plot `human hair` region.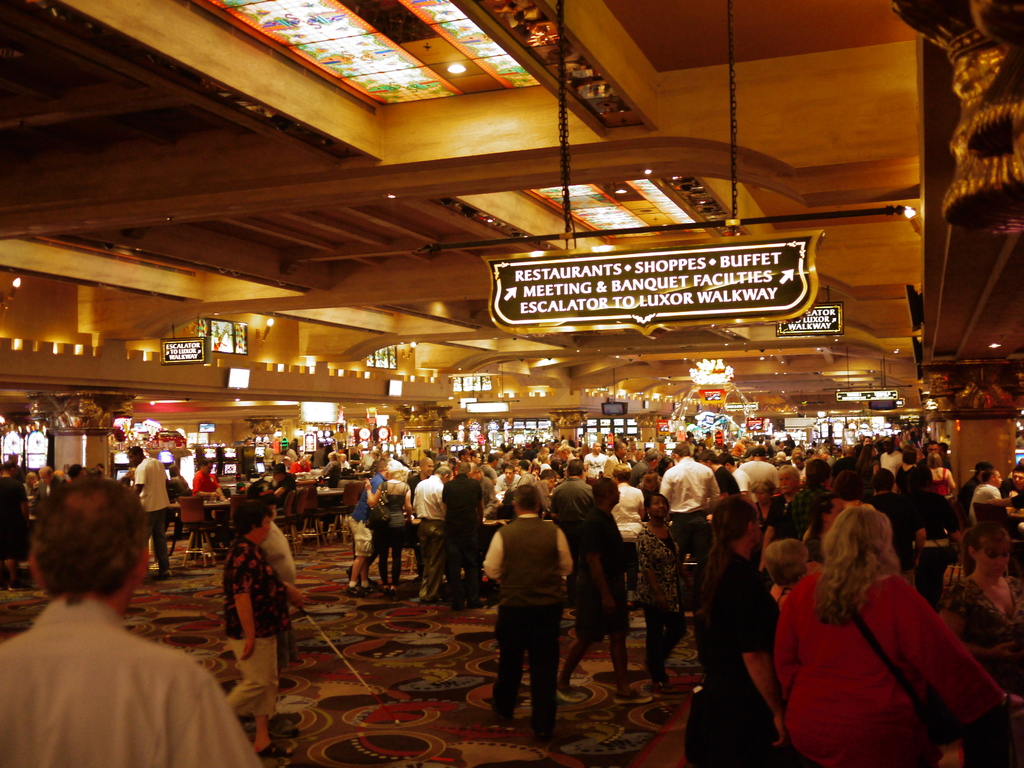
Plotted at 902, 447, 918, 467.
